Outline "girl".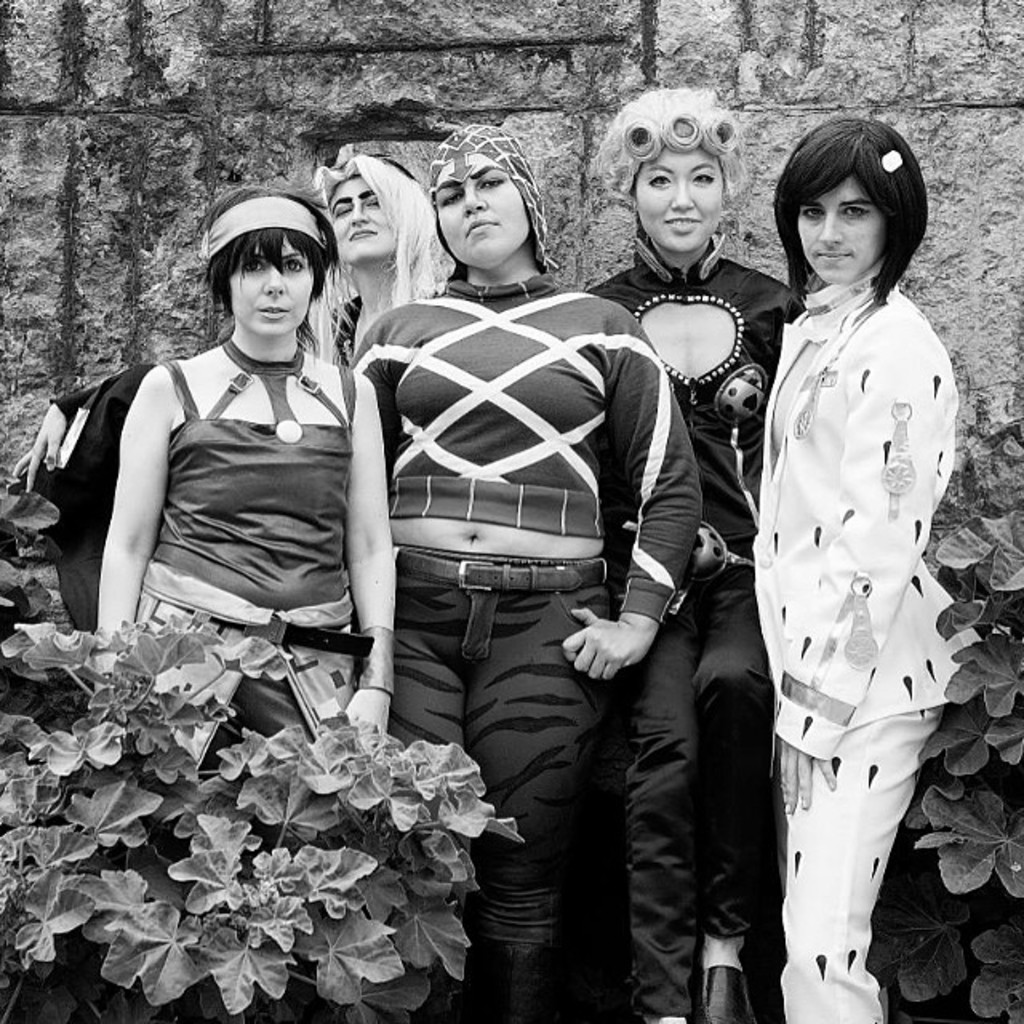
Outline: 750 122 981 1022.
